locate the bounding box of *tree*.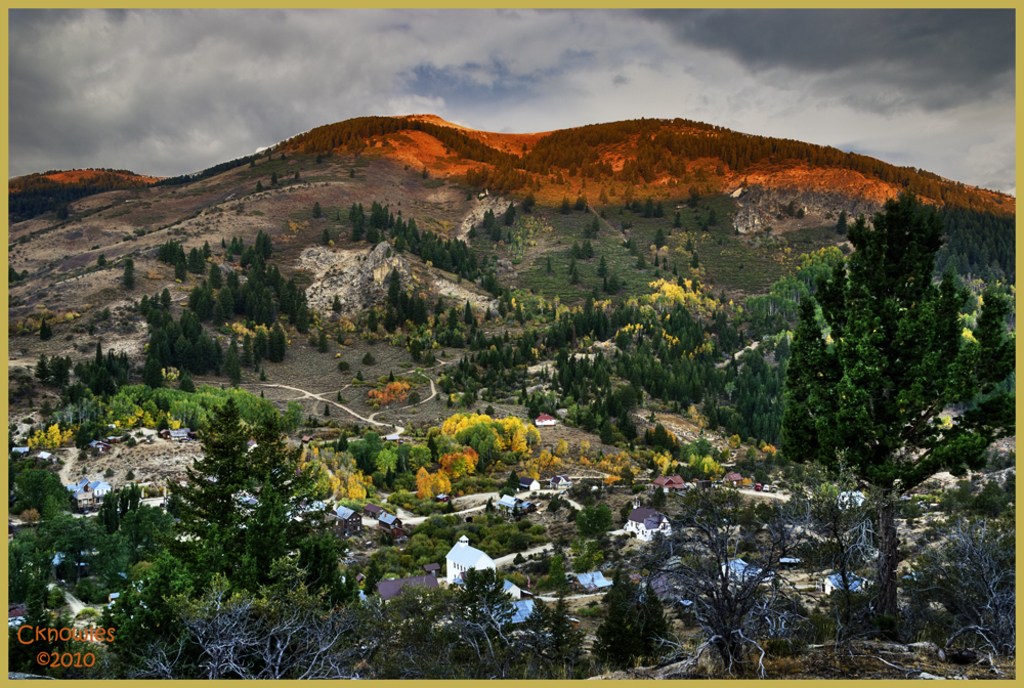
Bounding box: <bbox>253, 233, 274, 257</bbox>.
